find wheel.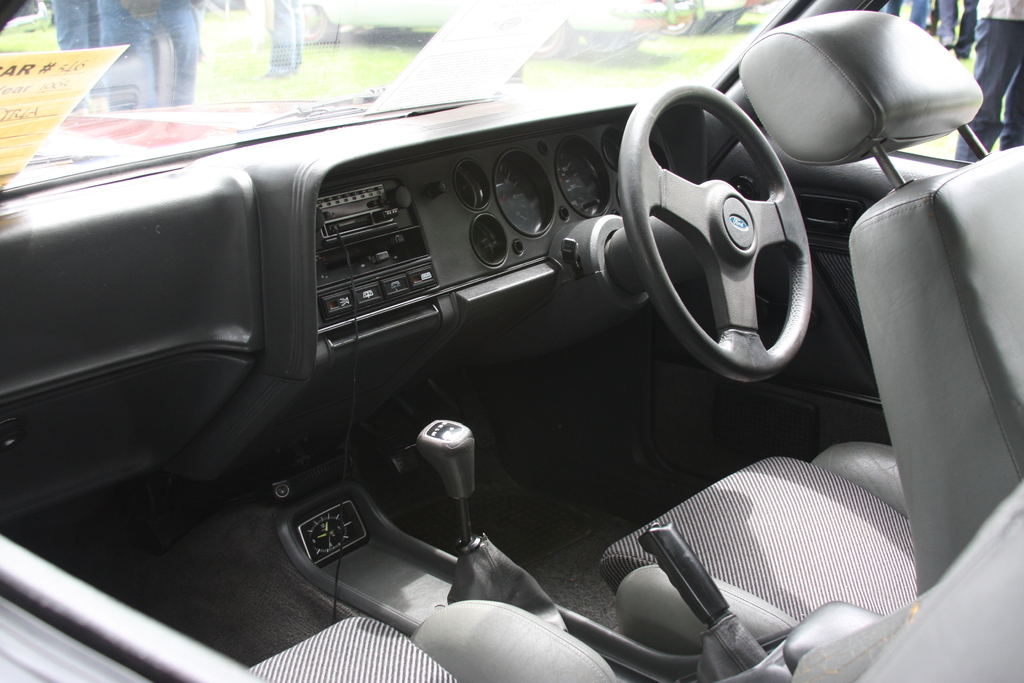
BBox(619, 82, 813, 381).
